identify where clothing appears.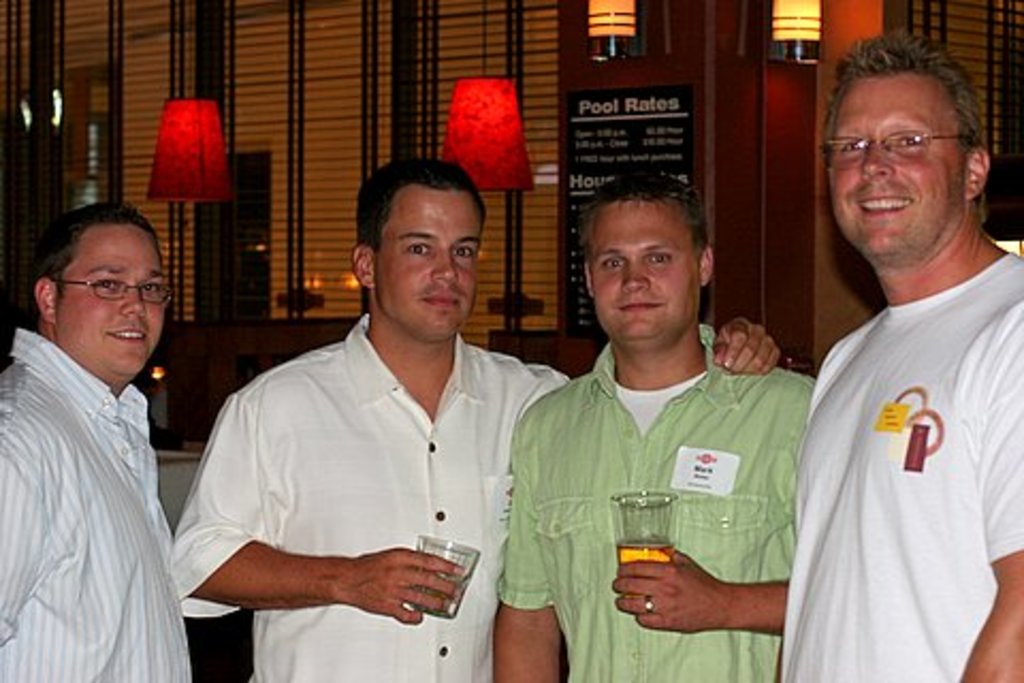
Appears at [497,324,819,681].
